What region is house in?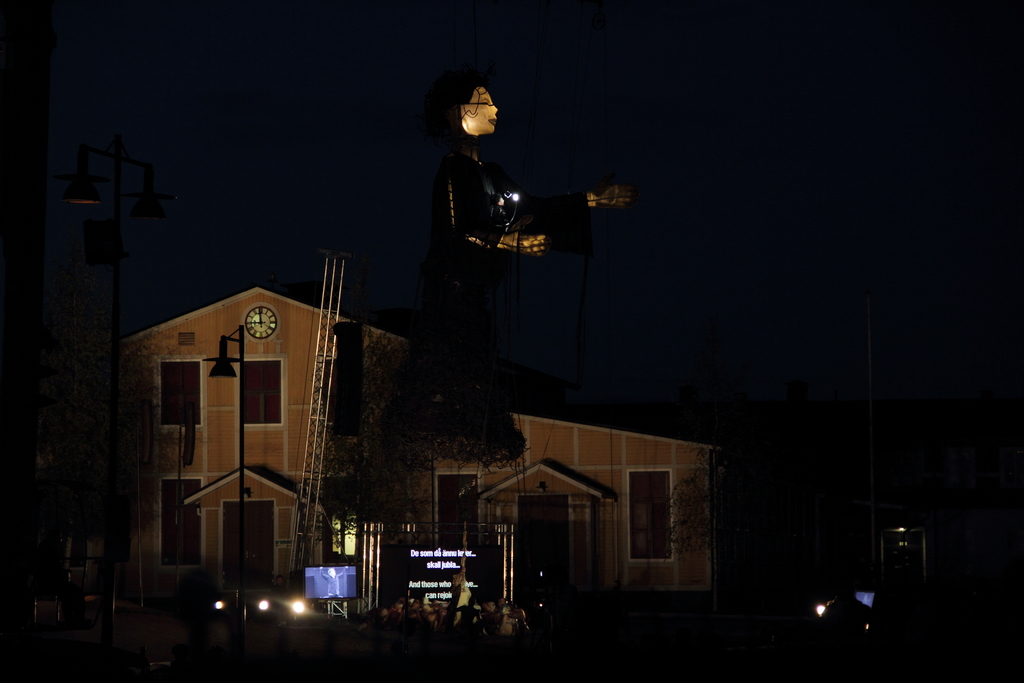
{"left": 108, "top": 273, "right": 722, "bottom": 612}.
